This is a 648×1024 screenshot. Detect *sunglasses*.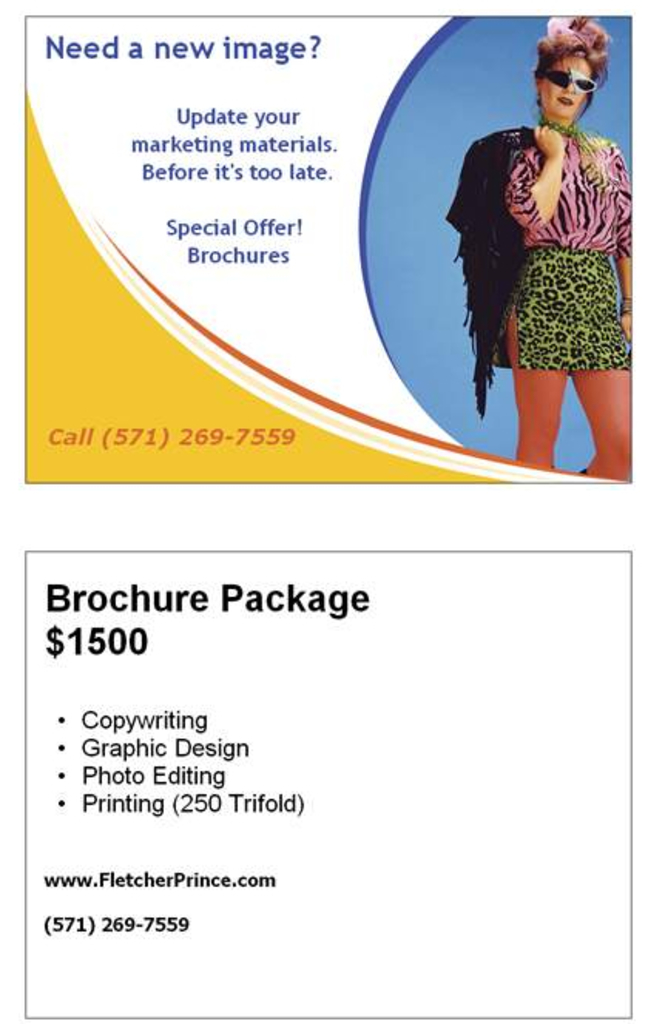
l=542, t=65, r=596, b=94.
